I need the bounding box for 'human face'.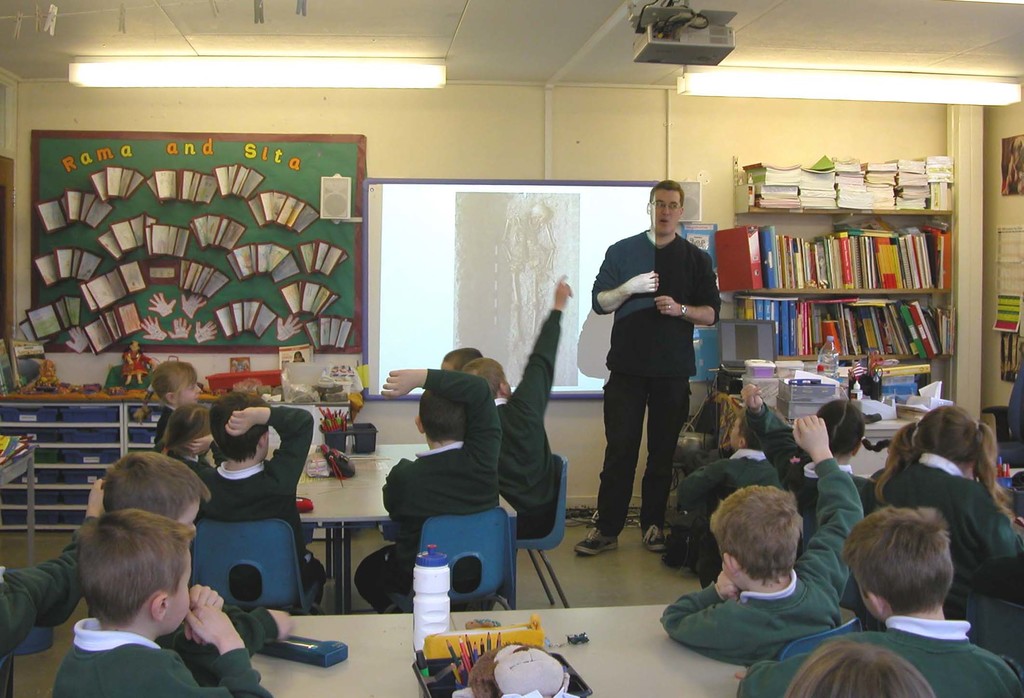
Here it is: bbox=(131, 342, 141, 350).
